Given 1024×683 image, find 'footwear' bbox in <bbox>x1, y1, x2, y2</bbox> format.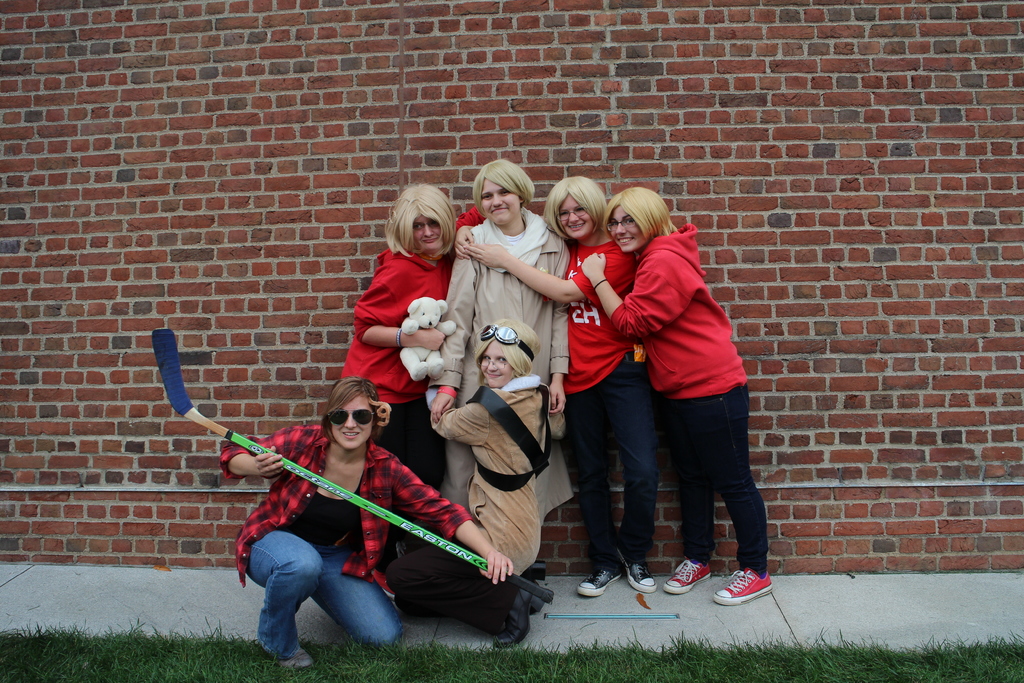
<bbox>616, 537, 659, 595</bbox>.
